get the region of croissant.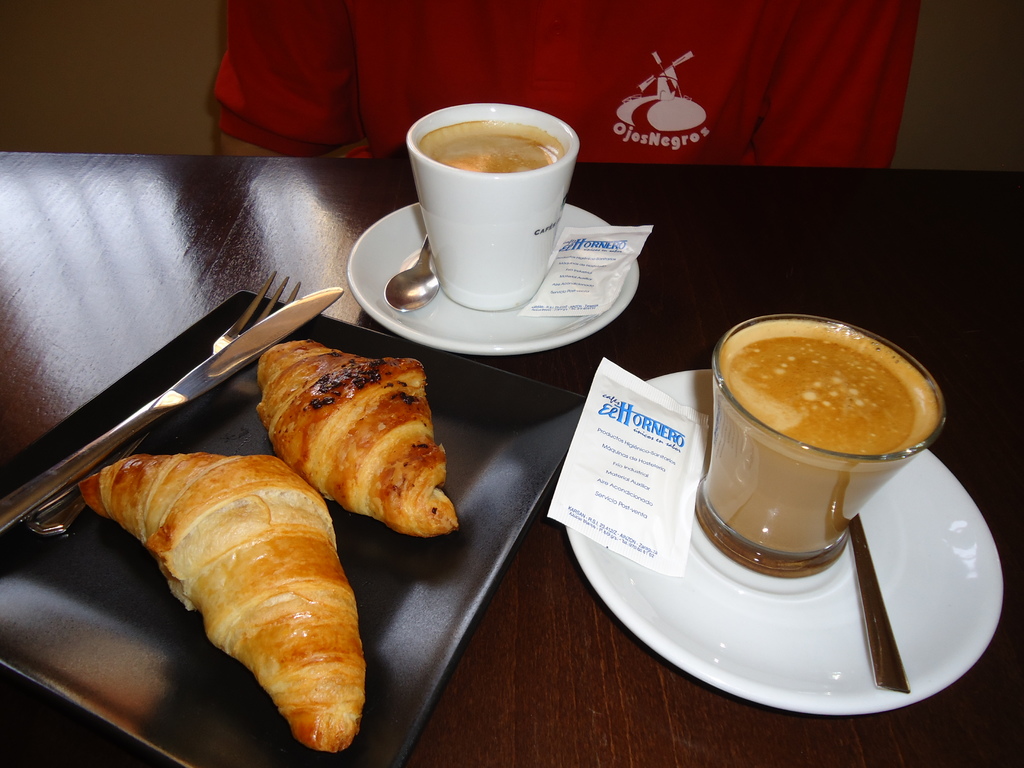
80, 454, 366, 754.
